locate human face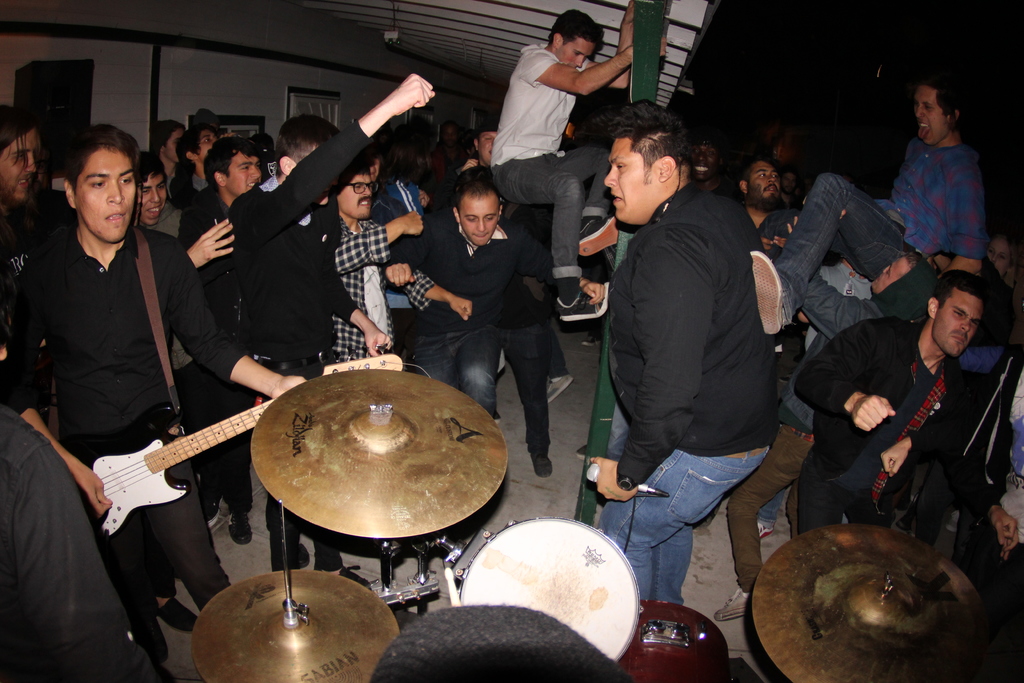
[left=783, top=173, right=798, bottom=193]
